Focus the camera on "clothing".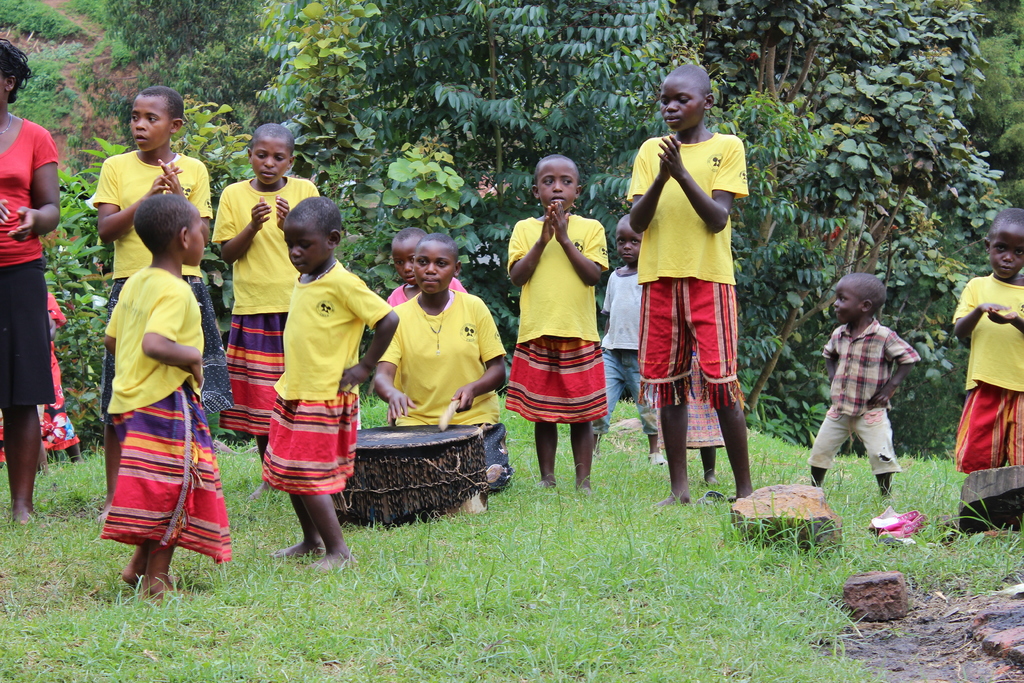
Focus region: [192,158,333,427].
